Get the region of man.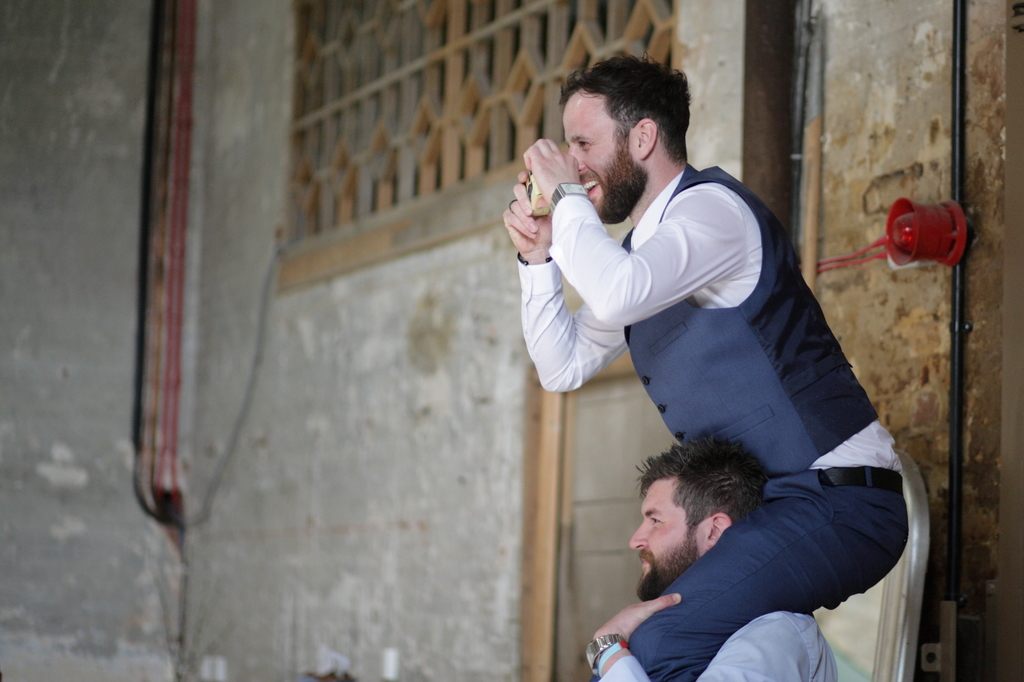
{"left": 585, "top": 422, "right": 834, "bottom": 681}.
